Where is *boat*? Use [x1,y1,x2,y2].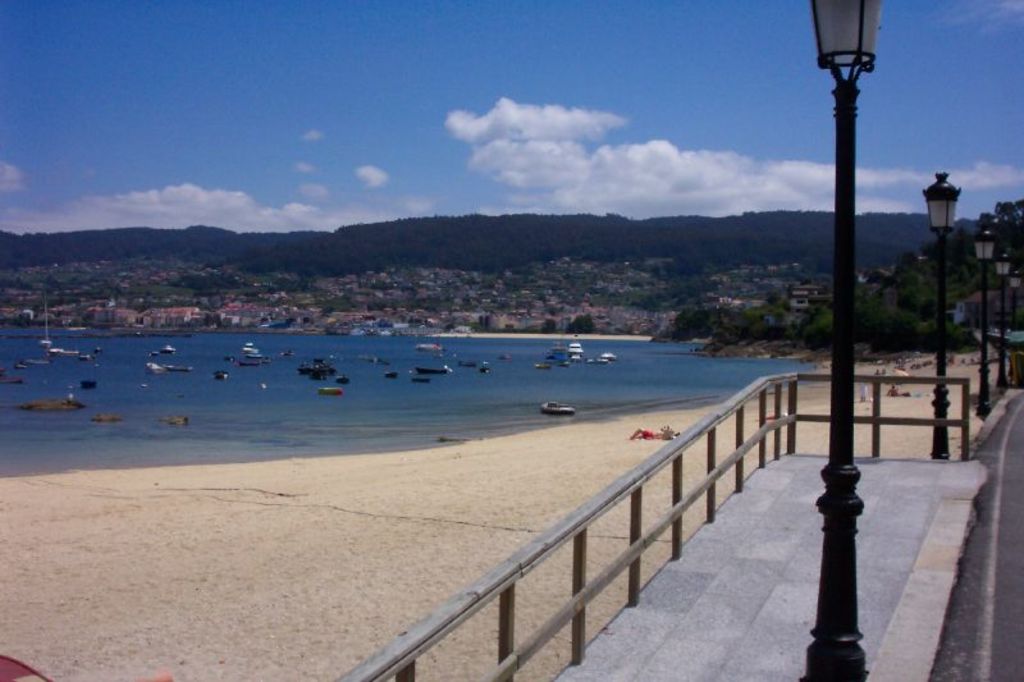
[417,366,449,377].
